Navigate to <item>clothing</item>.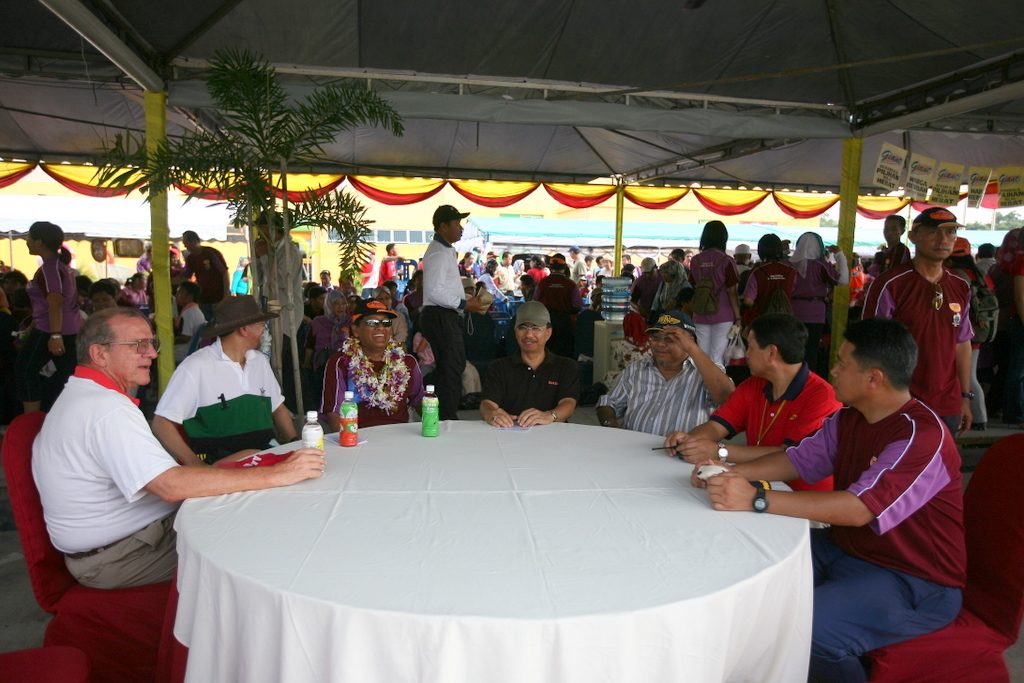
Navigation target: Rect(716, 378, 843, 506).
